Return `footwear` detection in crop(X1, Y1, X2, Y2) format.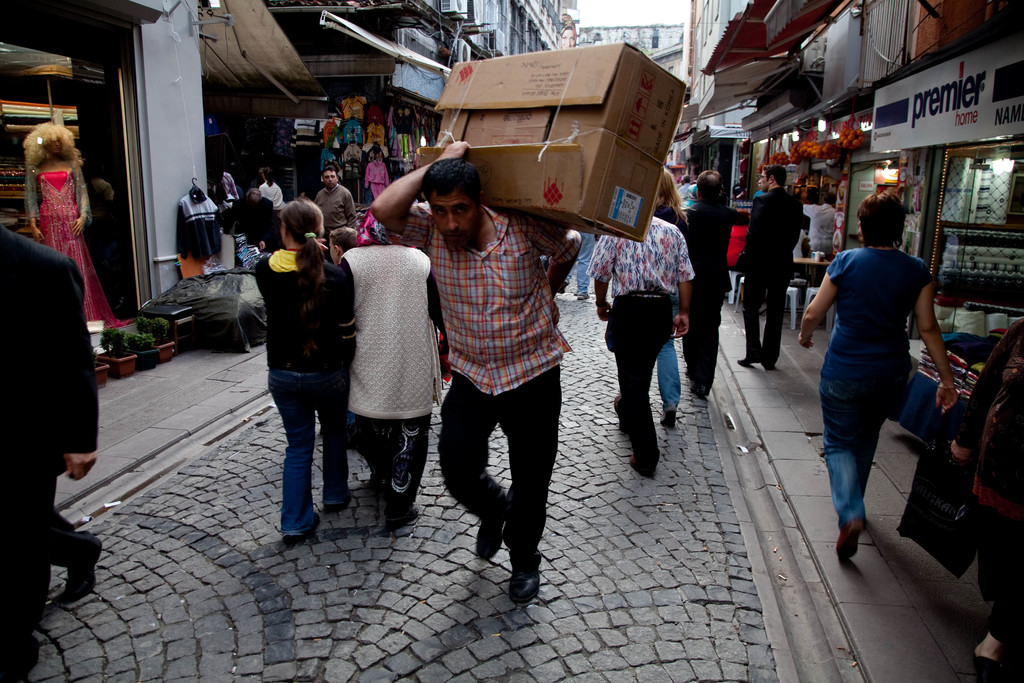
crop(692, 383, 710, 394).
